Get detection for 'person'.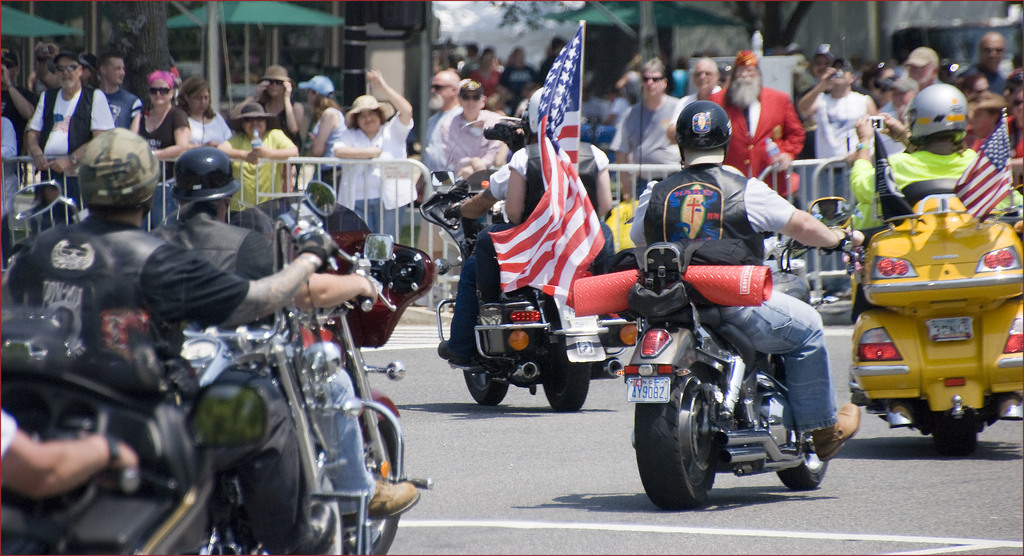
Detection: region(434, 110, 538, 378).
